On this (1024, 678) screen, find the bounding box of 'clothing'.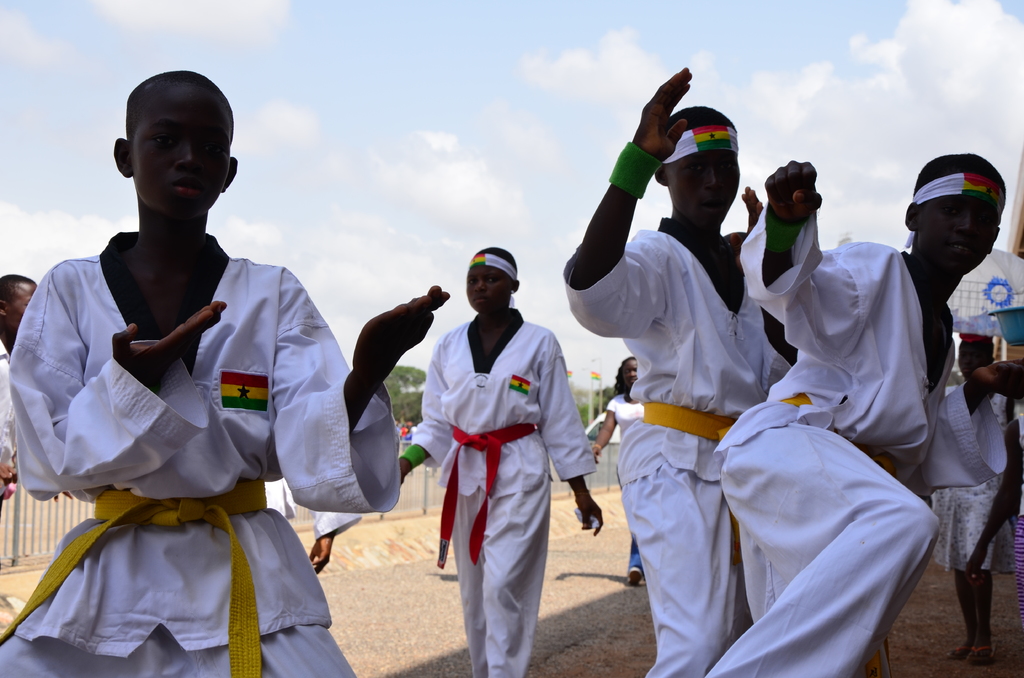
Bounding box: {"x1": 926, "y1": 389, "x2": 1005, "y2": 576}.
